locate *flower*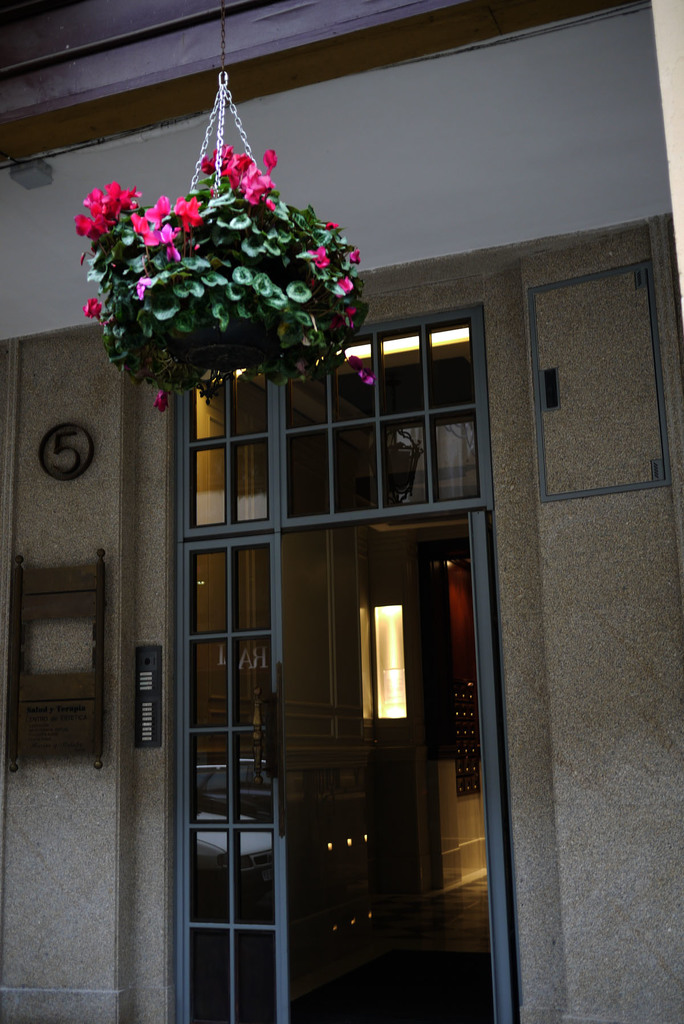
select_region(328, 216, 344, 236)
